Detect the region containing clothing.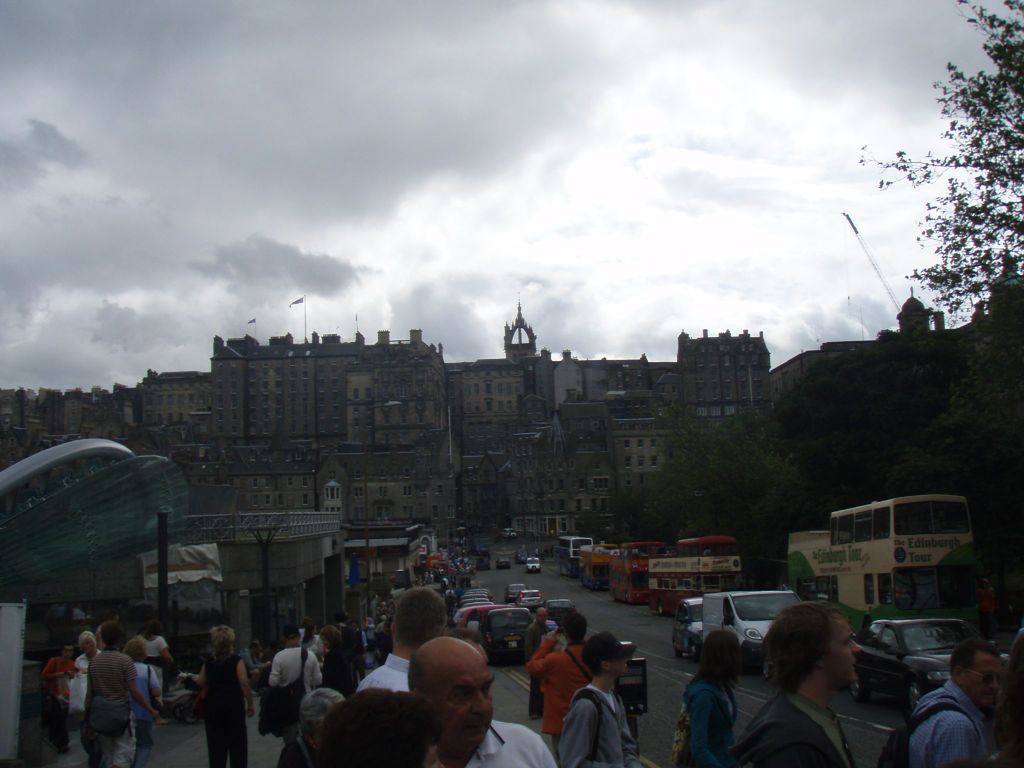
l=689, t=651, r=767, b=757.
